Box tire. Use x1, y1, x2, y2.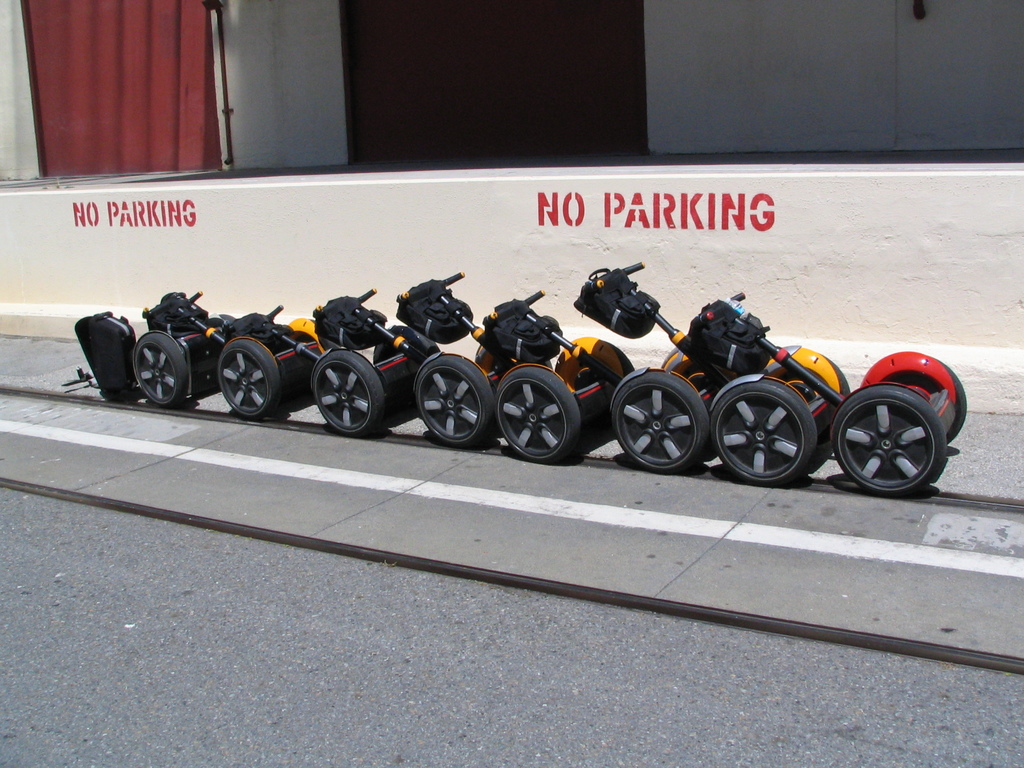
391, 328, 444, 378.
